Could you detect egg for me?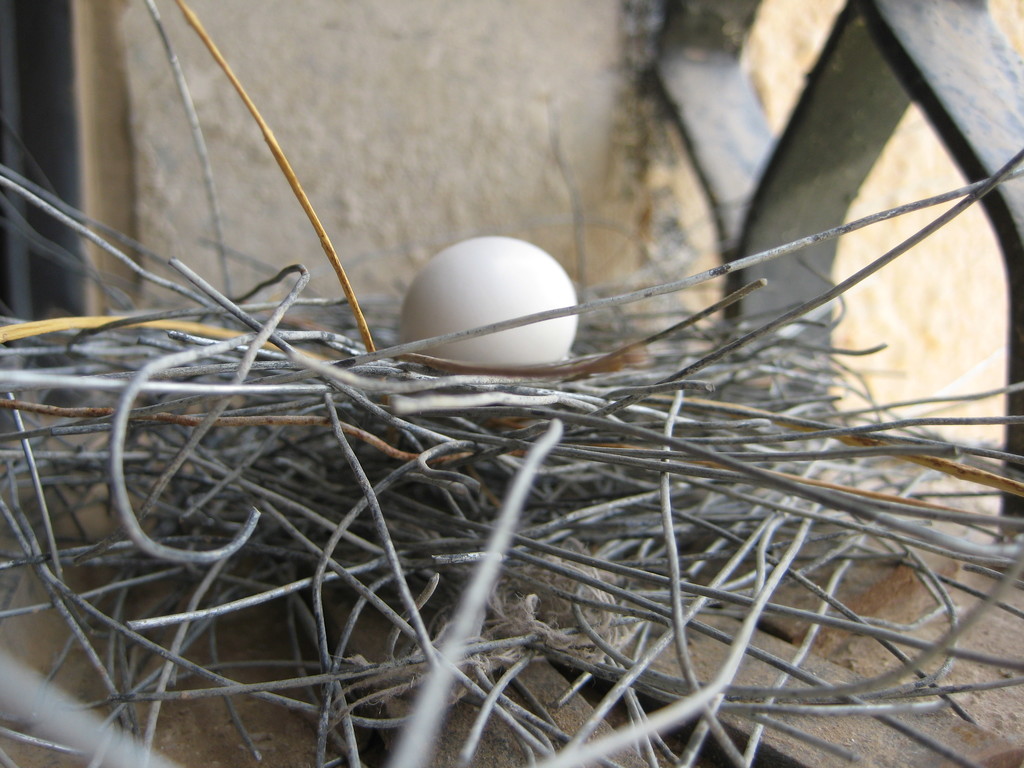
Detection result: x1=395, y1=238, x2=578, y2=365.
